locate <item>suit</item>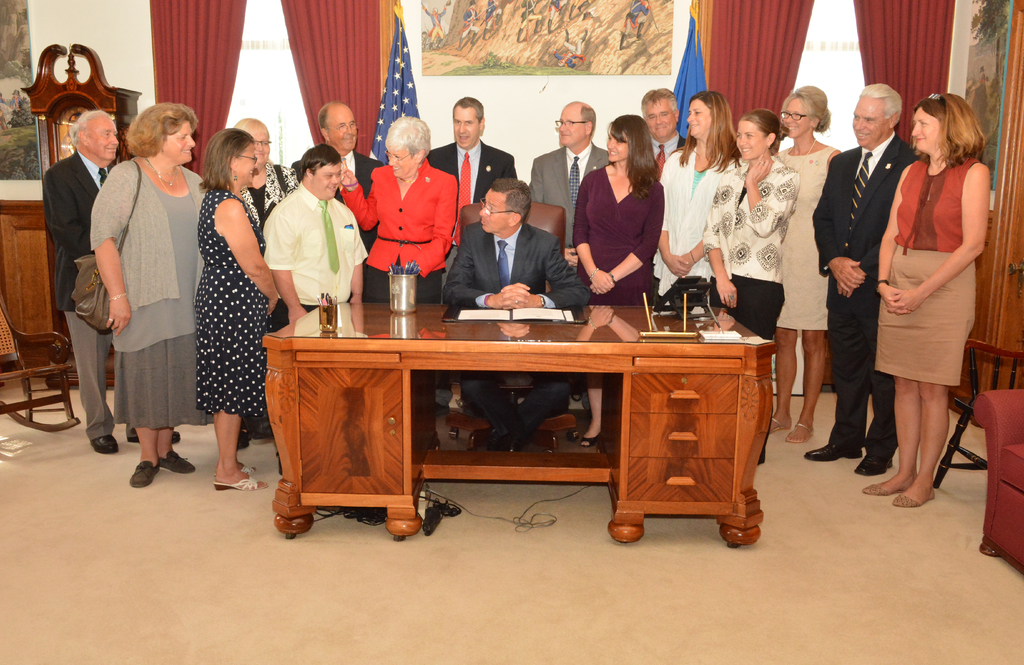
rect(42, 150, 141, 440)
